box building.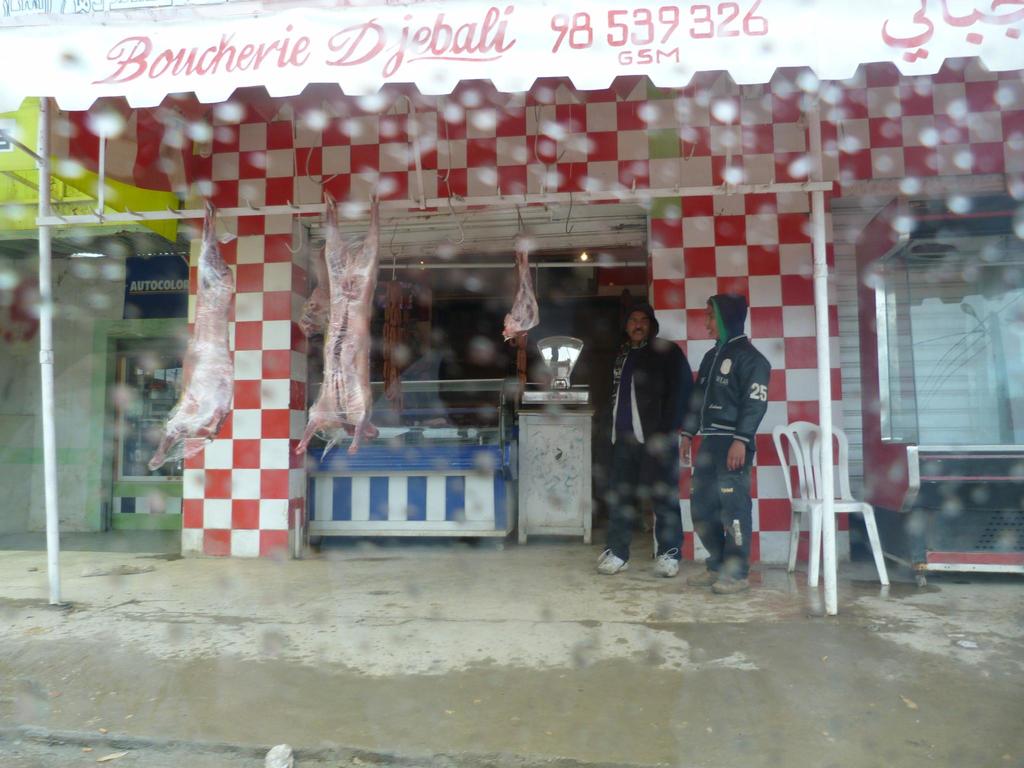
<bbox>38, 28, 1003, 592</bbox>.
